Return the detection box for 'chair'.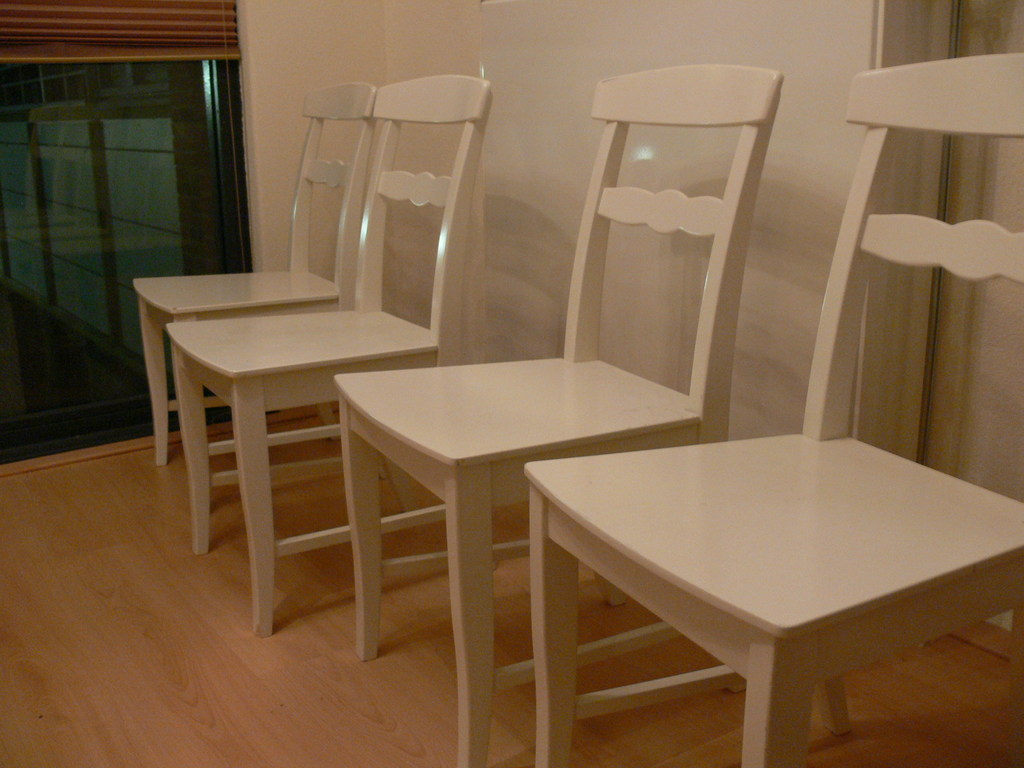
rect(169, 70, 494, 640).
